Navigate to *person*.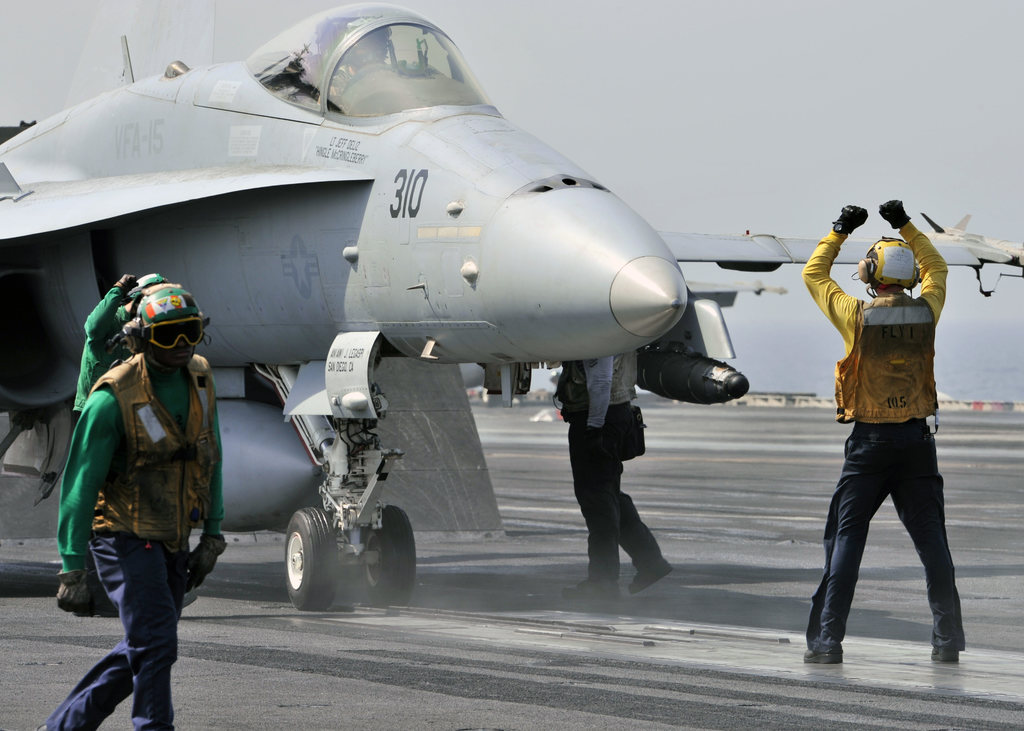
Navigation target: box(52, 275, 170, 620).
